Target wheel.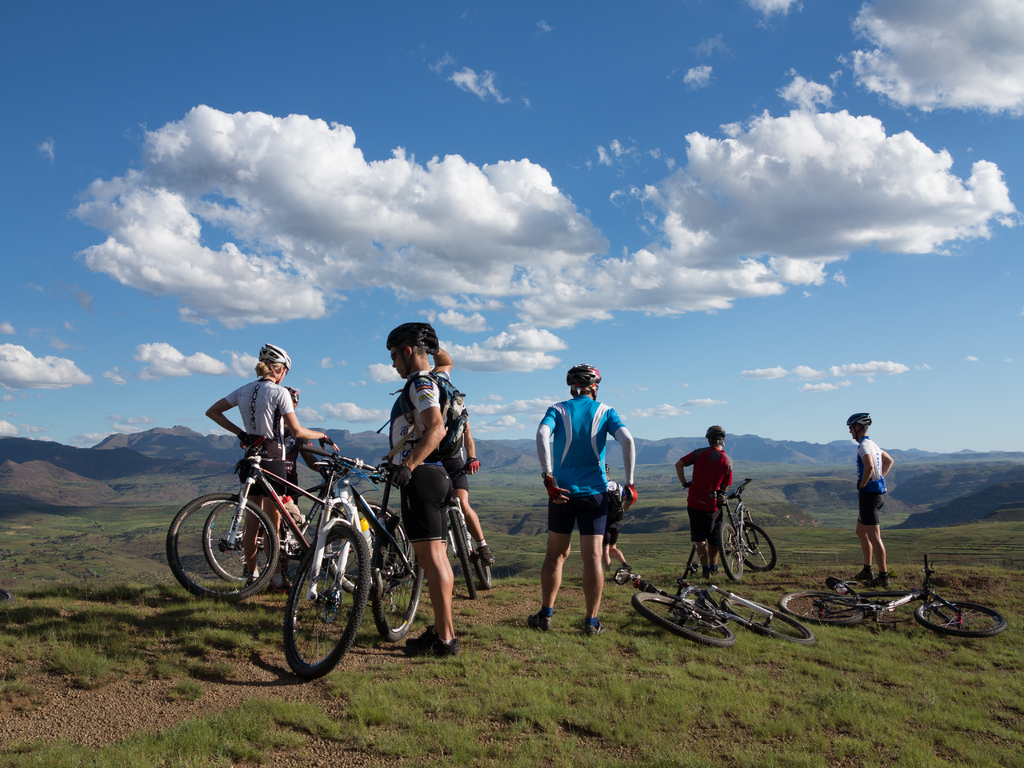
Target region: select_region(911, 597, 1013, 642).
